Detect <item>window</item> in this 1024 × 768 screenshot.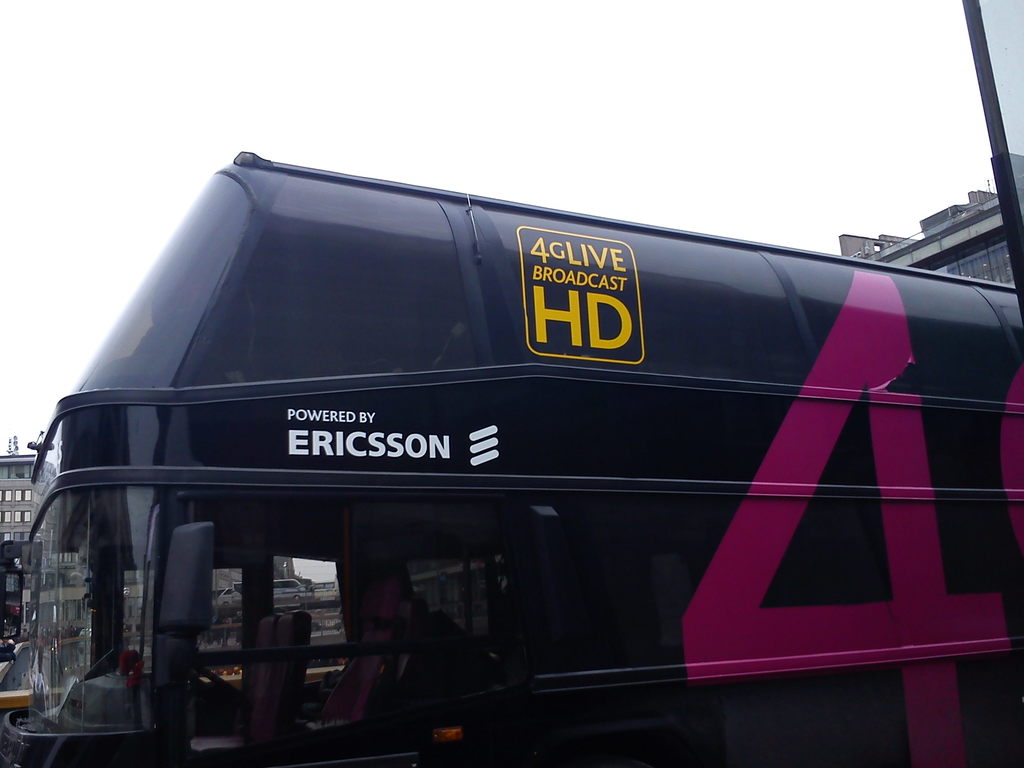
Detection: 0, 490, 14, 502.
